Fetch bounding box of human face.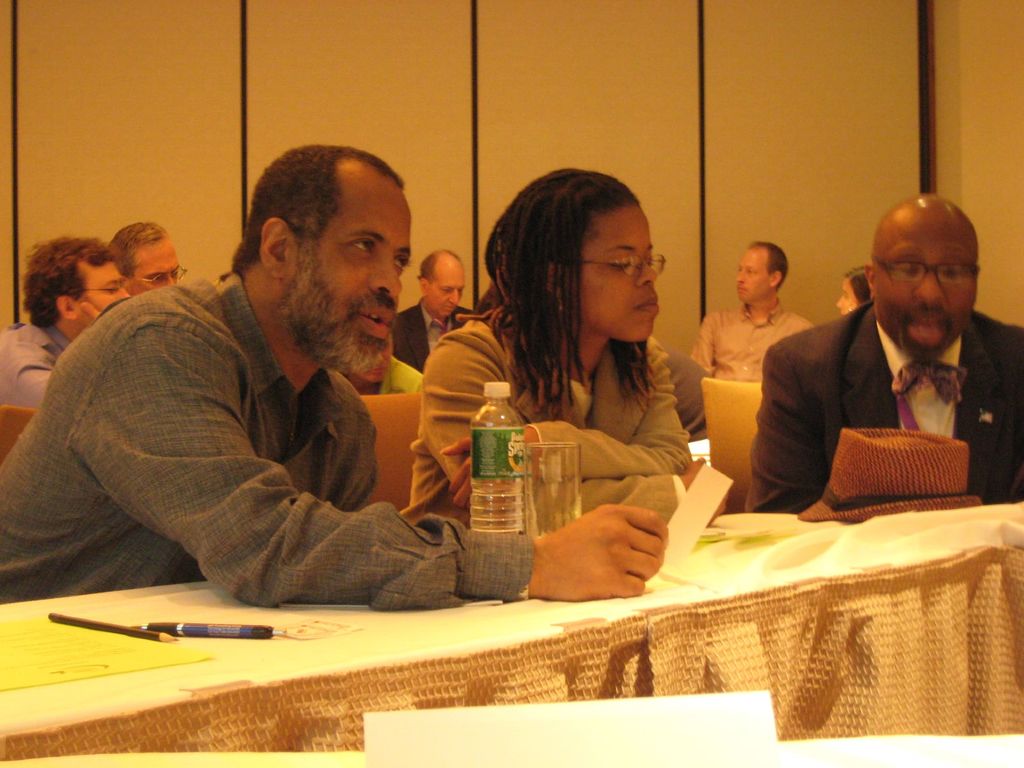
Bbox: [426, 257, 467, 318].
